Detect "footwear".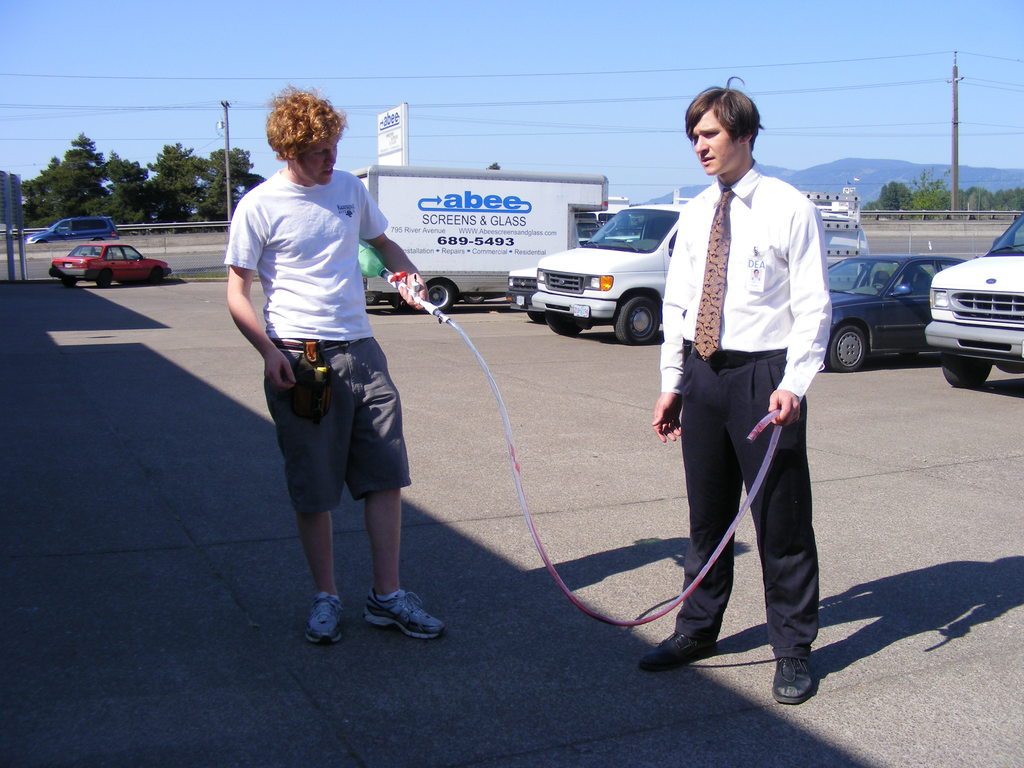
Detected at 769, 657, 815, 705.
